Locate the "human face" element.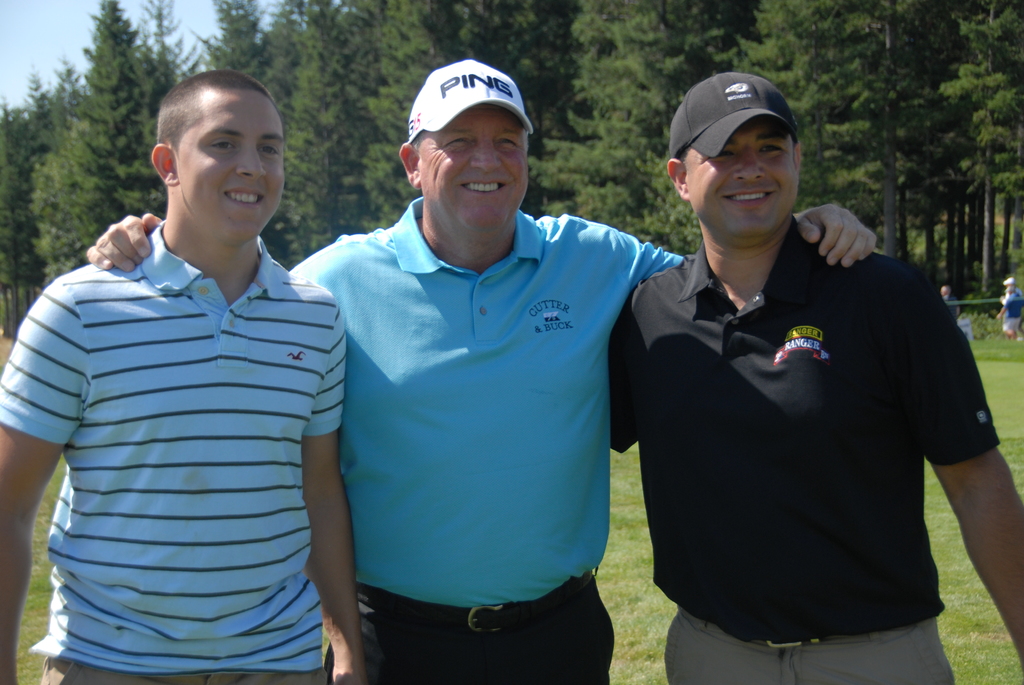
Element bbox: select_region(683, 120, 797, 234).
